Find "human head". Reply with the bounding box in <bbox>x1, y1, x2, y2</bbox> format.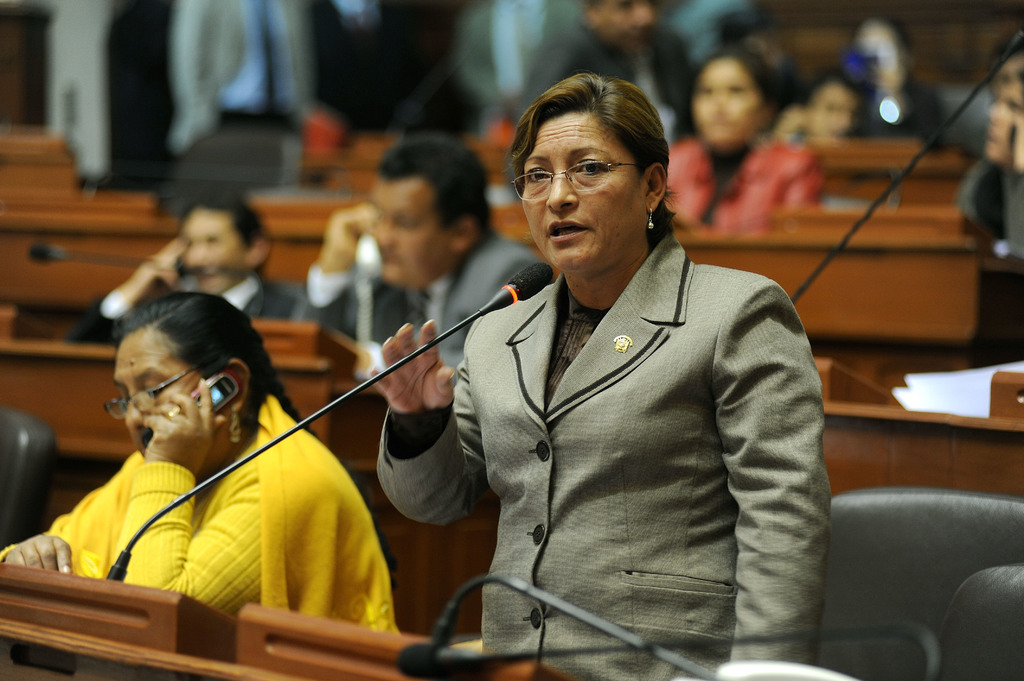
<bbox>689, 50, 781, 157</bbox>.
